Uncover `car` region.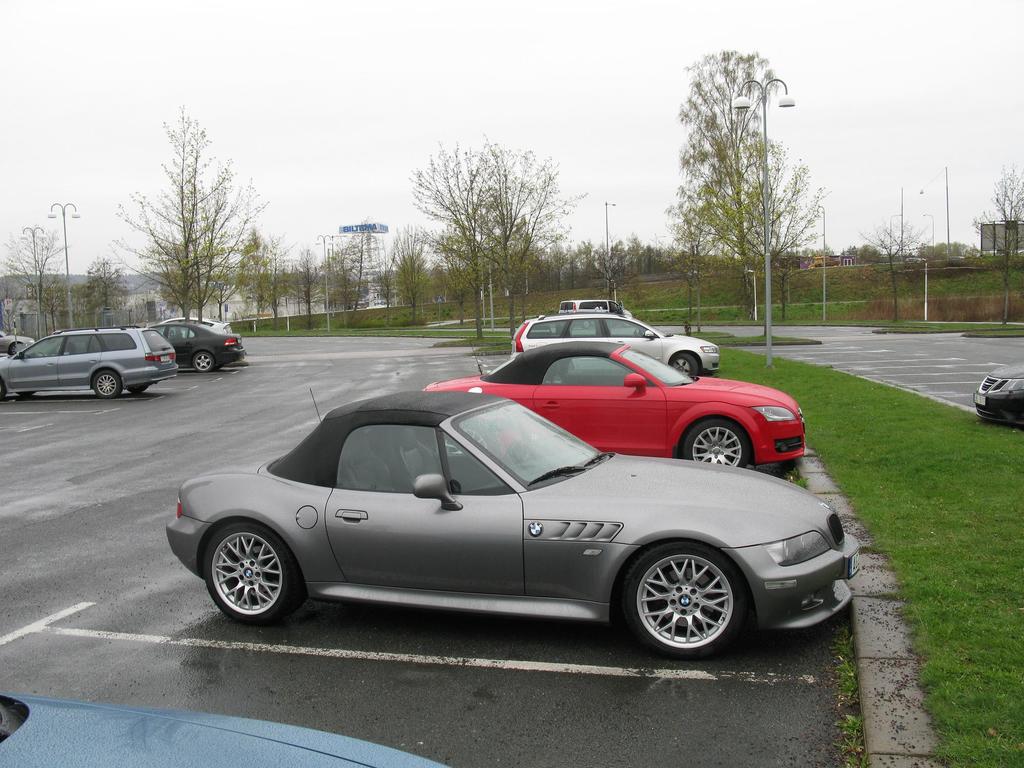
Uncovered: 160,316,232,339.
